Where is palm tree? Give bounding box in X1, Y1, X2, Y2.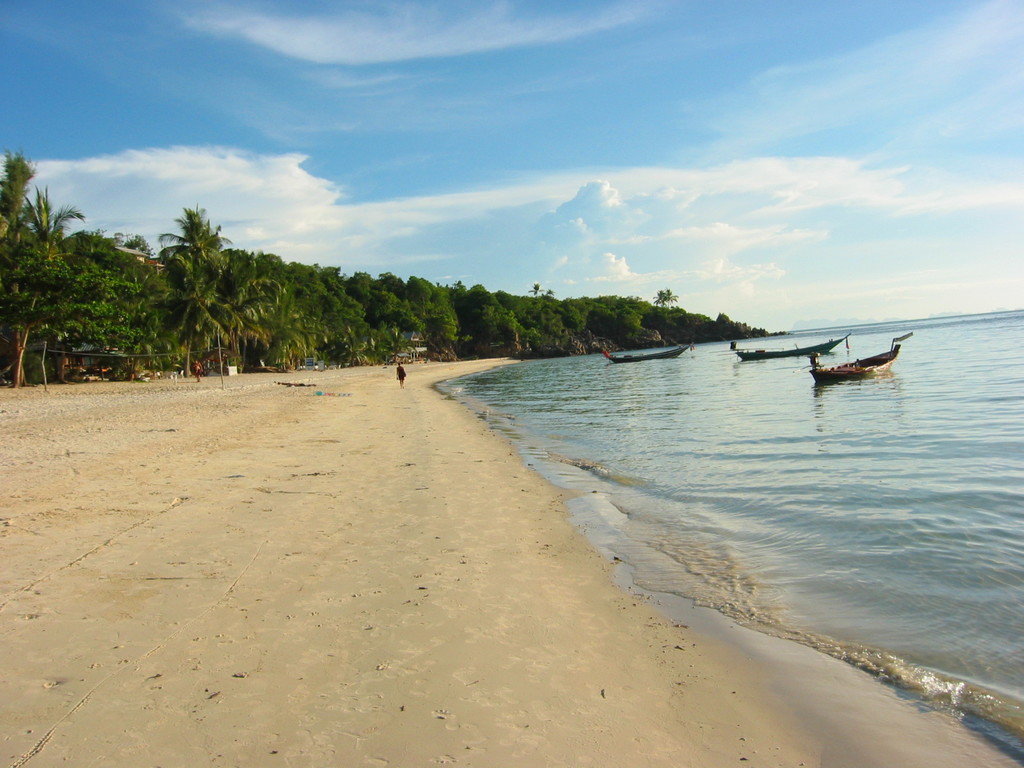
141, 193, 250, 385.
